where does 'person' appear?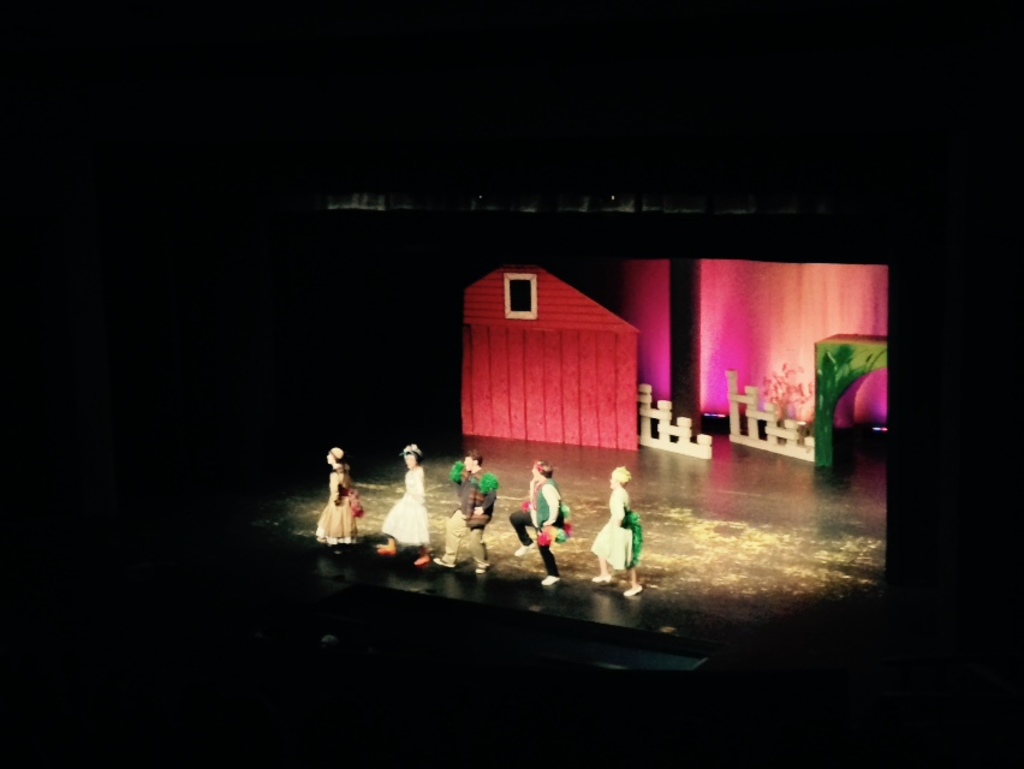
Appears at {"x1": 392, "y1": 443, "x2": 433, "y2": 574}.
